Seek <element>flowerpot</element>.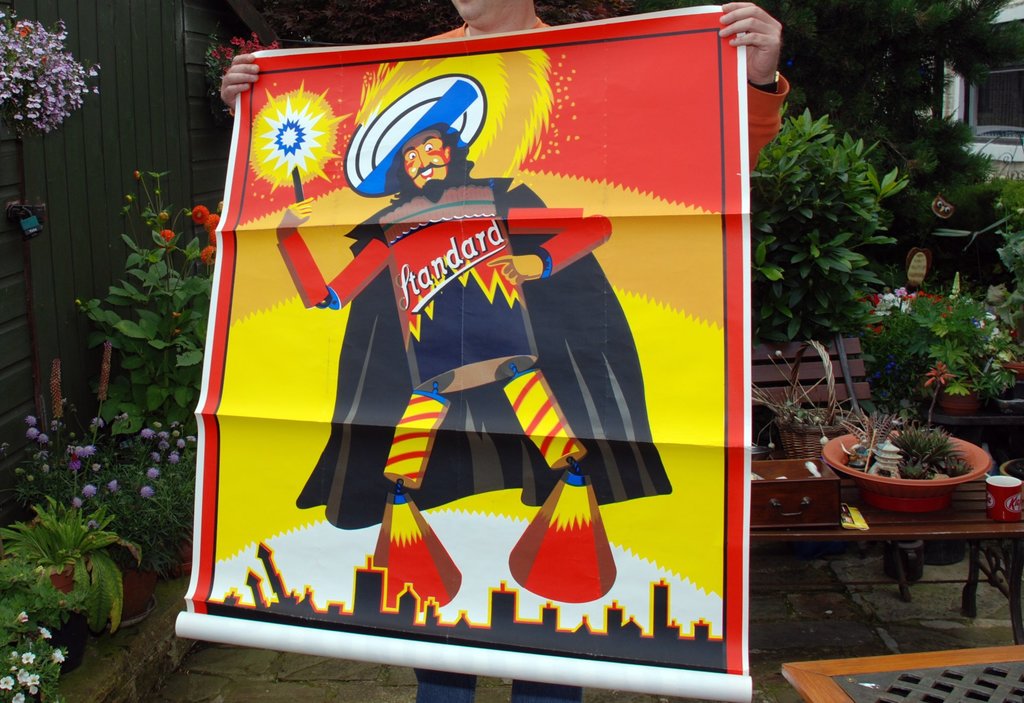
863 365 906 403.
